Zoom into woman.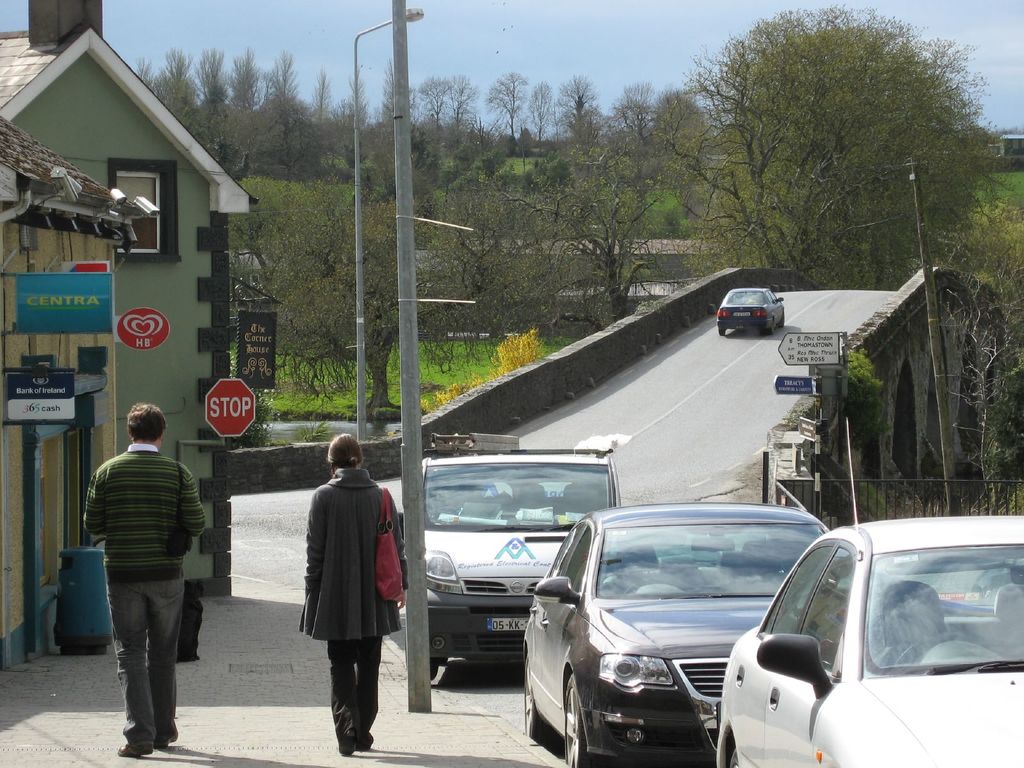
Zoom target: 299,433,407,752.
